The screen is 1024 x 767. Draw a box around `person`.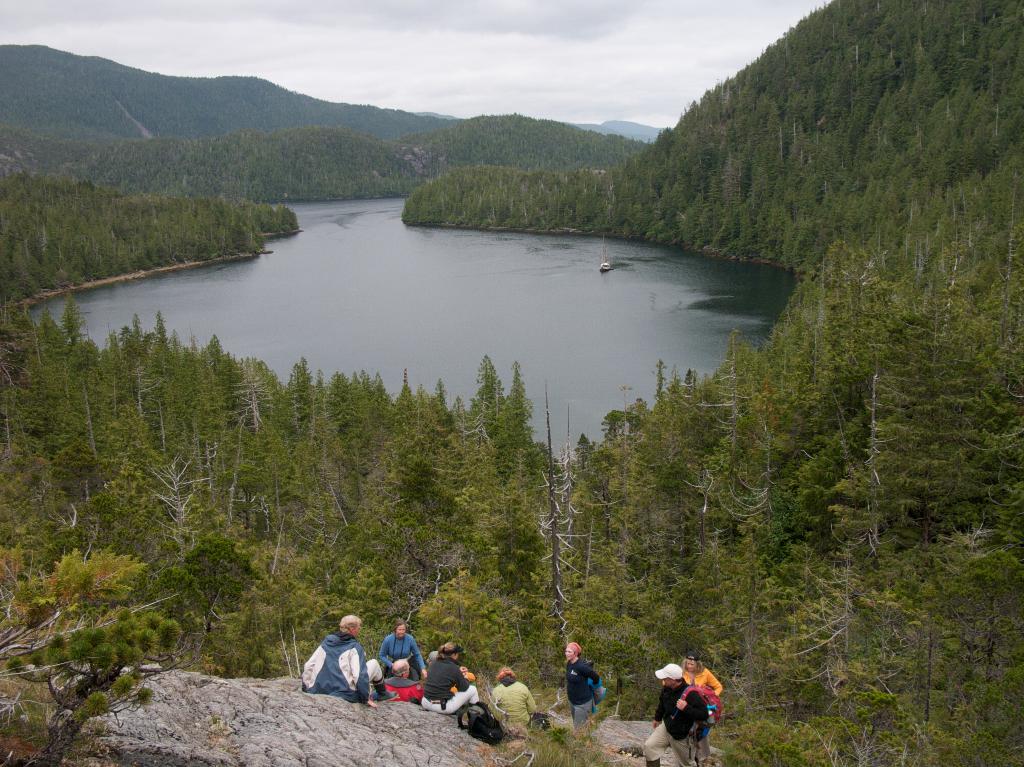
417,636,493,720.
